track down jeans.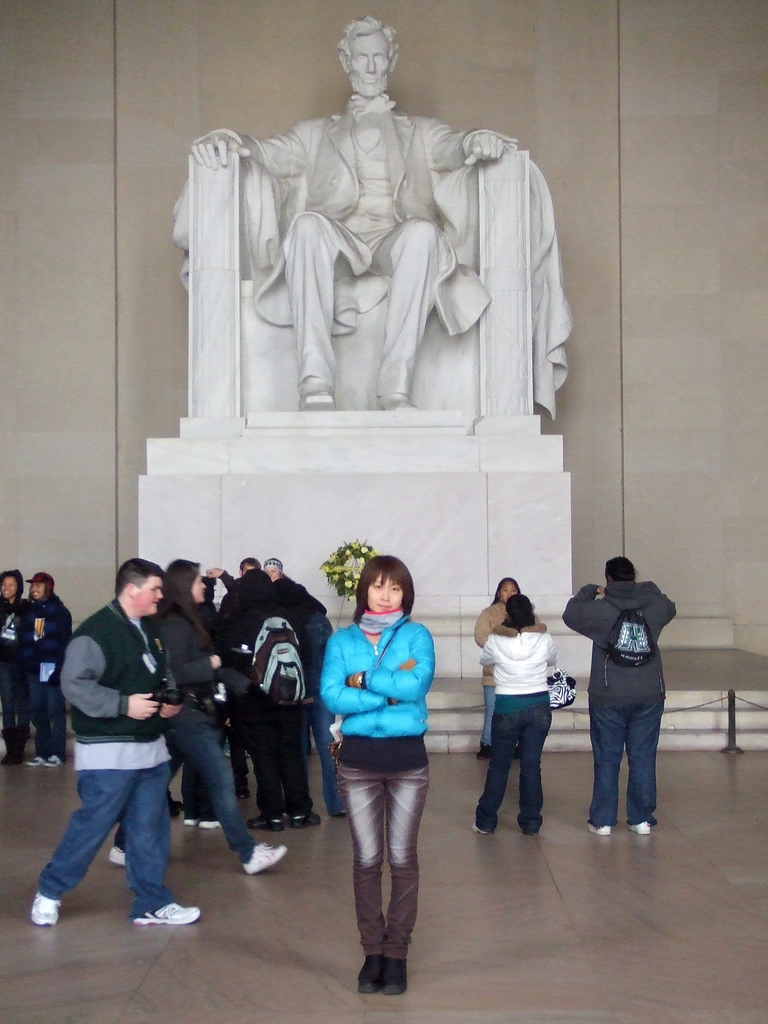
Tracked to 337 739 437 982.
